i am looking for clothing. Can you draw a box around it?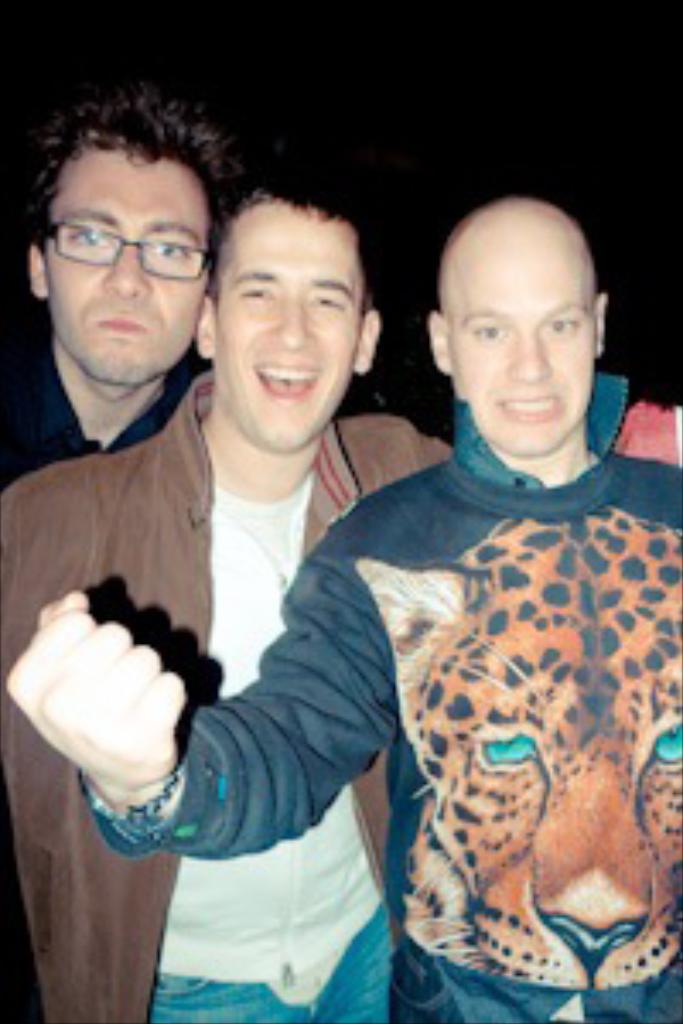
Sure, the bounding box is x1=0, y1=369, x2=468, y2=1021.
